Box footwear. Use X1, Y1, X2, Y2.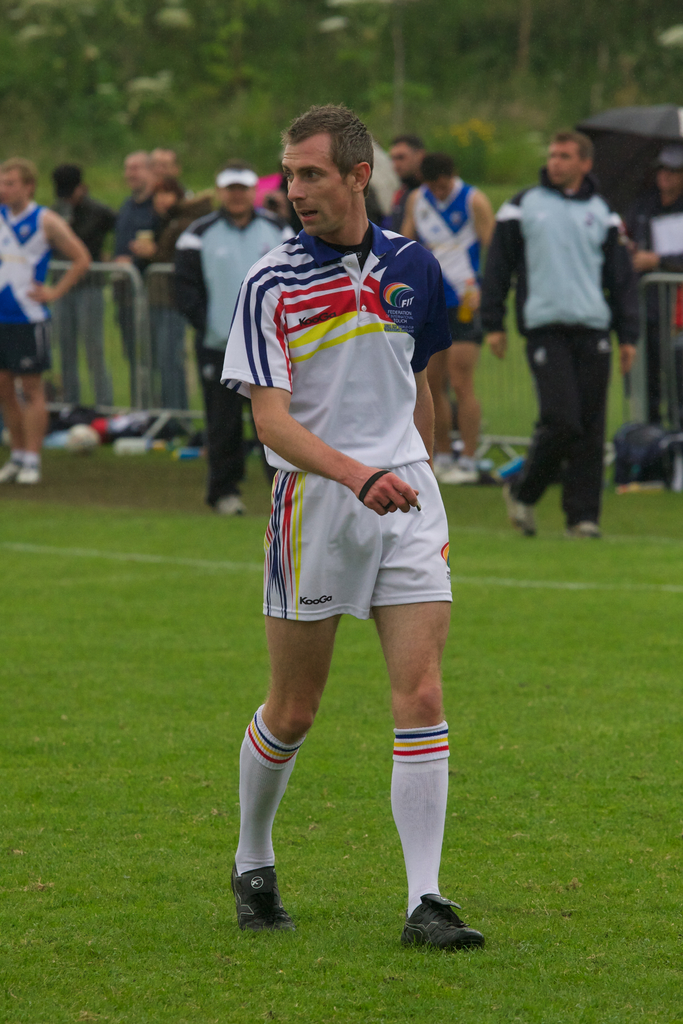
236, 855, 294, 930.
